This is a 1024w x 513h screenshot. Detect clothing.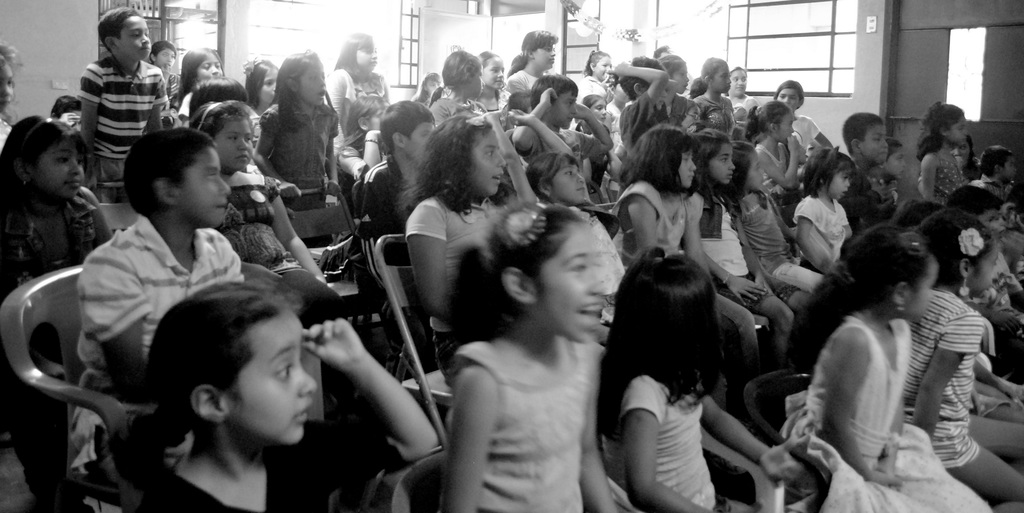
l=669, t=94, r=699, b=124.
